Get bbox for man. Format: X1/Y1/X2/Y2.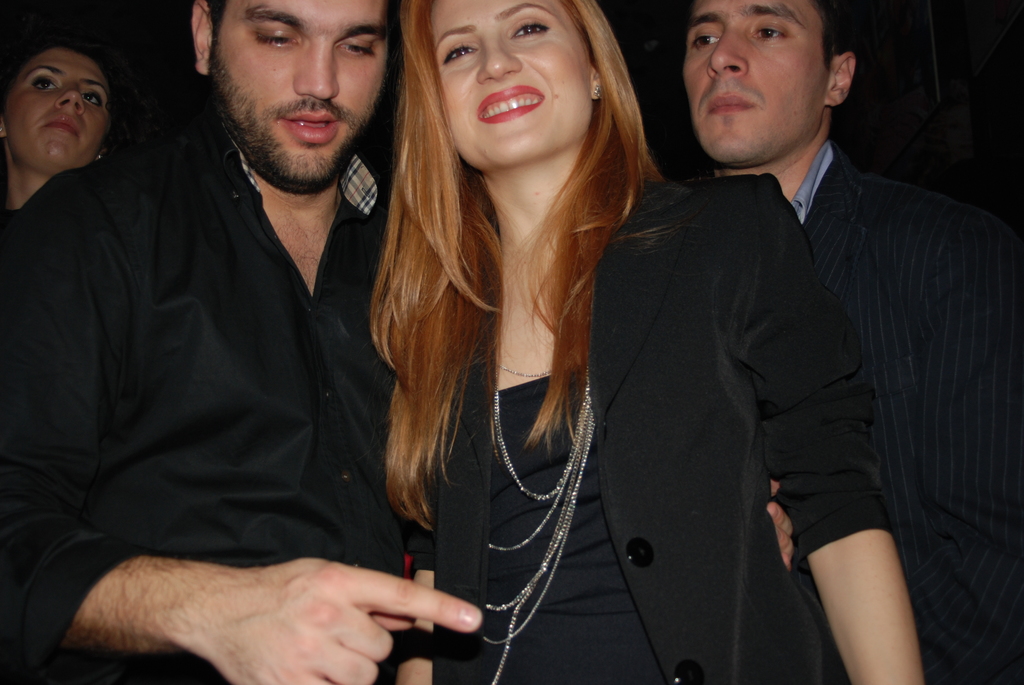
0/0/484/684.
